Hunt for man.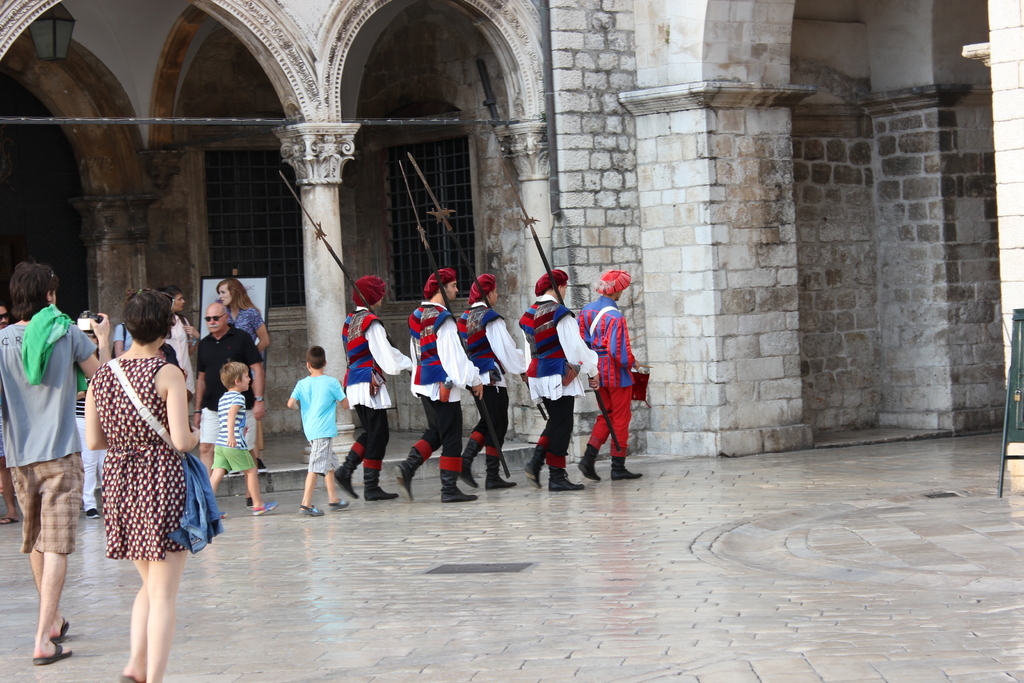
Hunted down at {"x1": 453, "y1": 273, "x2": 524, "y2": 486}.
